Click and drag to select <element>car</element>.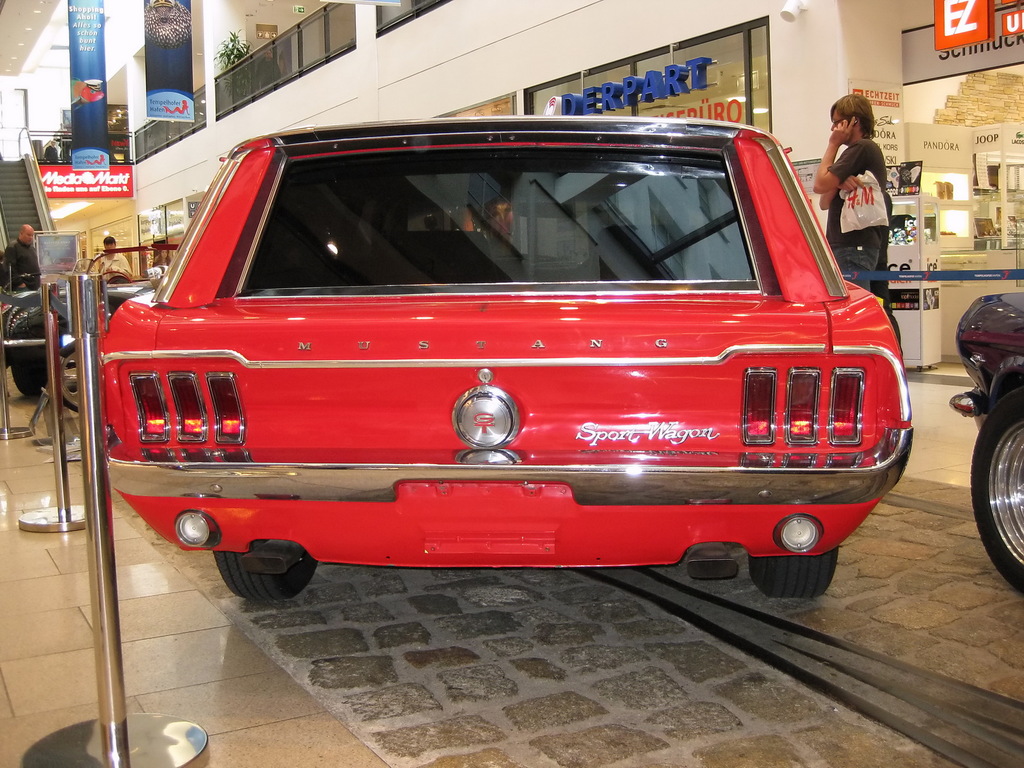
Selection: Rect(0, 279, 156, 423).
